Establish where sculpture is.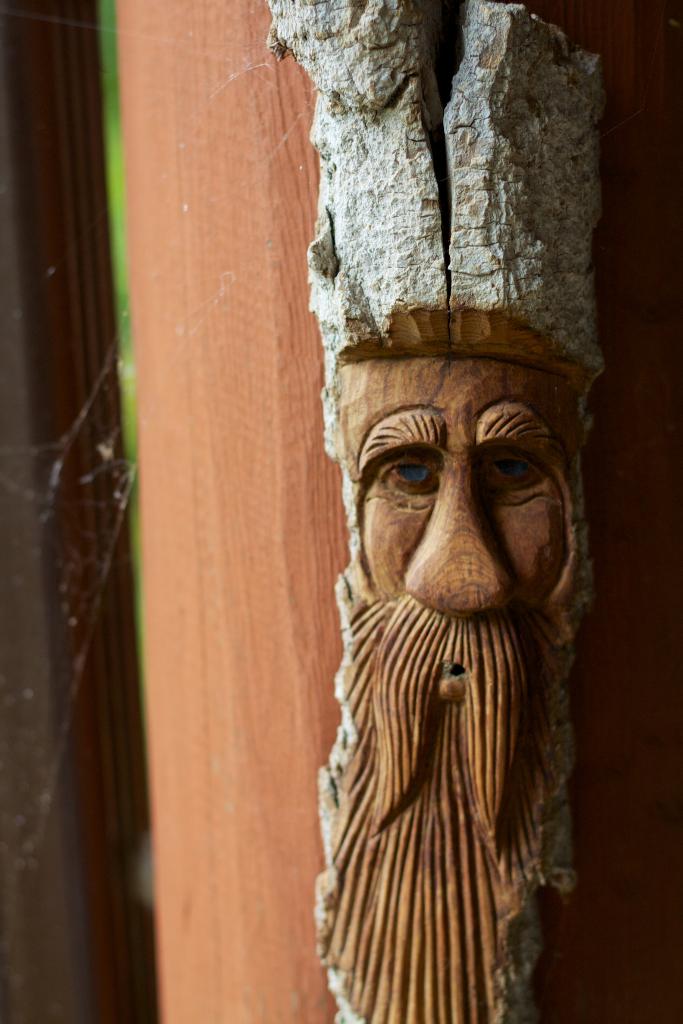
Established at 284, 120, 610, 1009.
